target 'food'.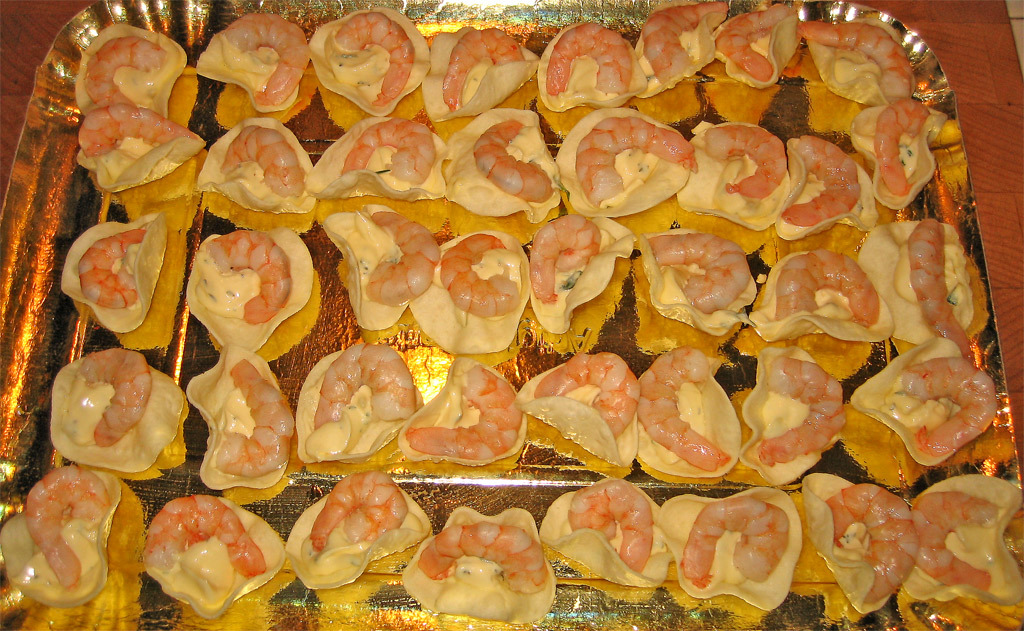
Target region: x1=797 y1=16 x2=916 y2=107.
